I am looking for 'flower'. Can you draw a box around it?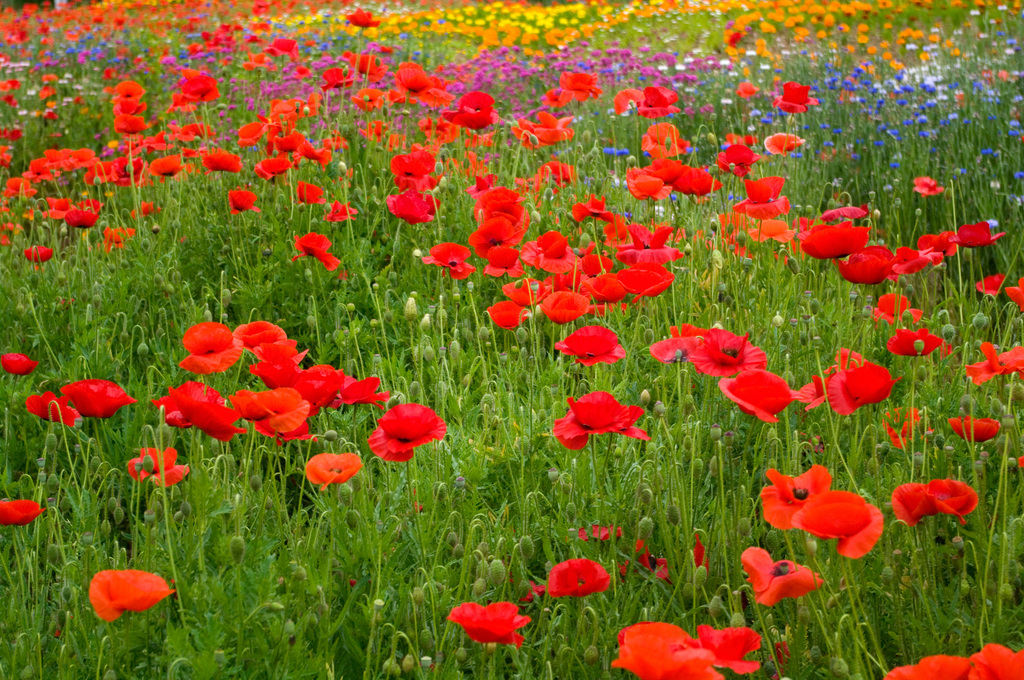
Sure, the bounding box is l=27, t=391, r=87, b=427.
